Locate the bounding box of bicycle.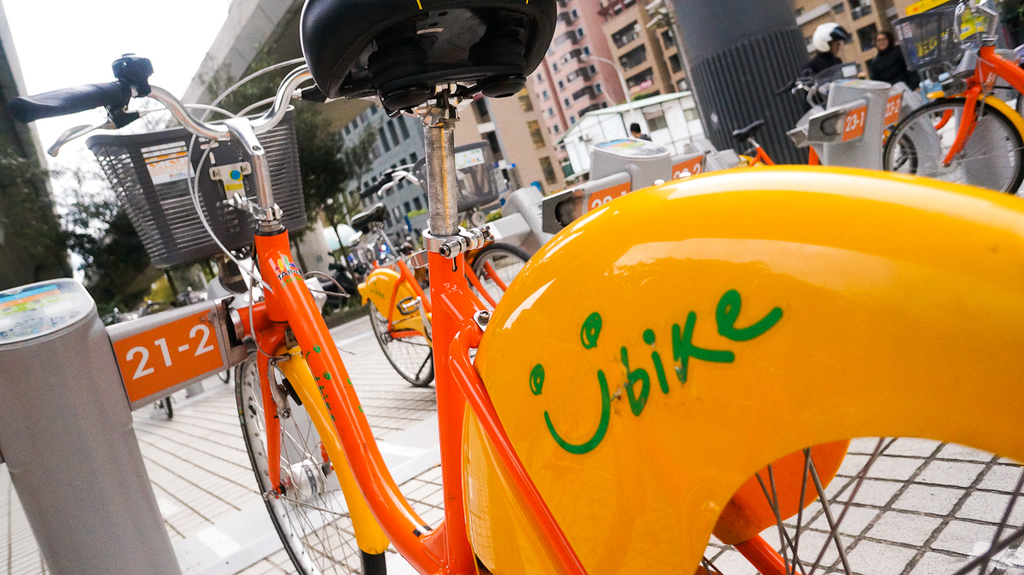
Bounding box: 7 0 1021 574.
